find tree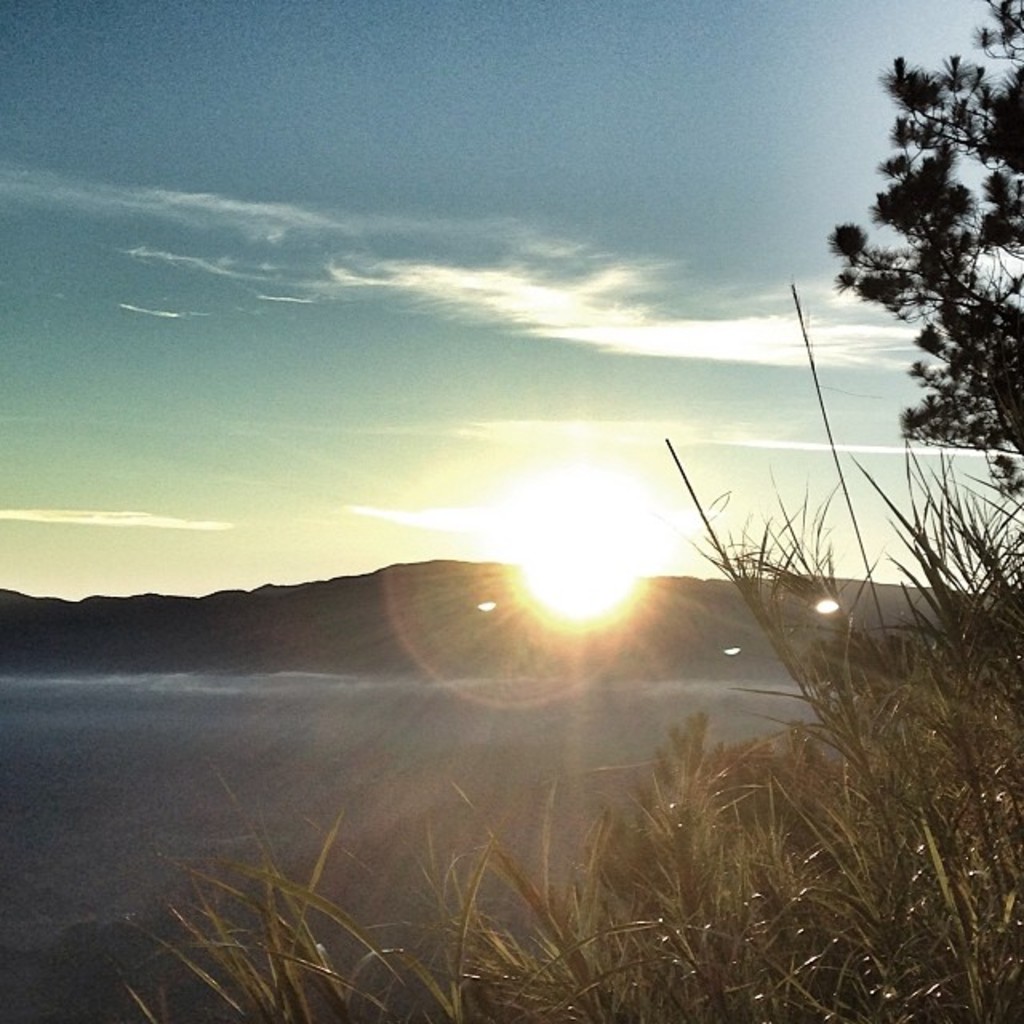
<region>2, 0, 1022, 979</region>
